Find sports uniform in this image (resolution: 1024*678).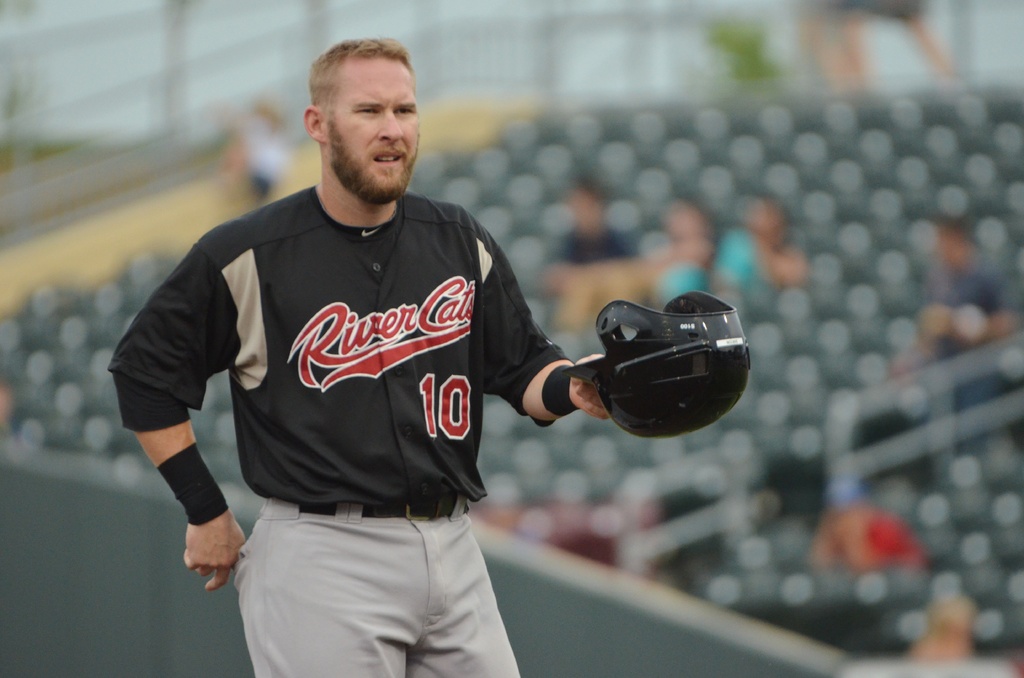
[100,179,598,677].
